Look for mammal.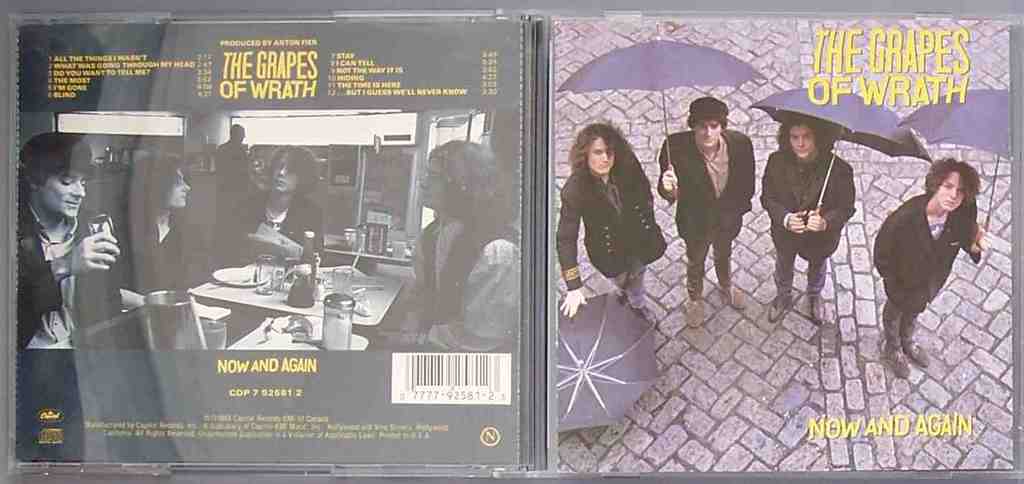
Found: [left=656, top=97, right=756, bottom=328].
